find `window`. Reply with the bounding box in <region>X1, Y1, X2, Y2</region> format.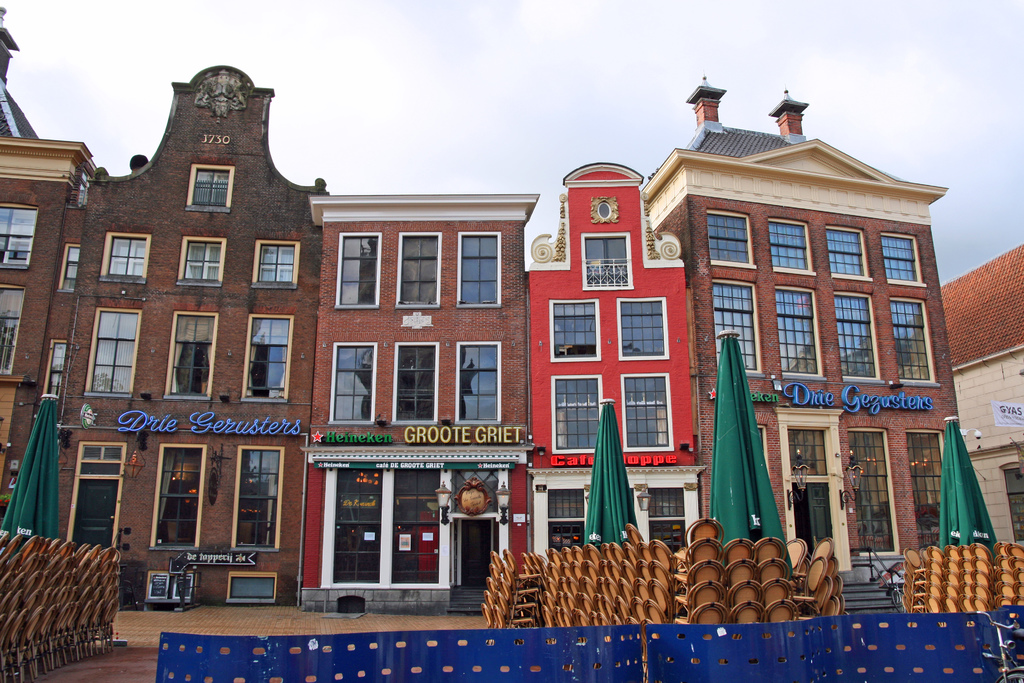
<region>824, 226, 874, 284</region>.
